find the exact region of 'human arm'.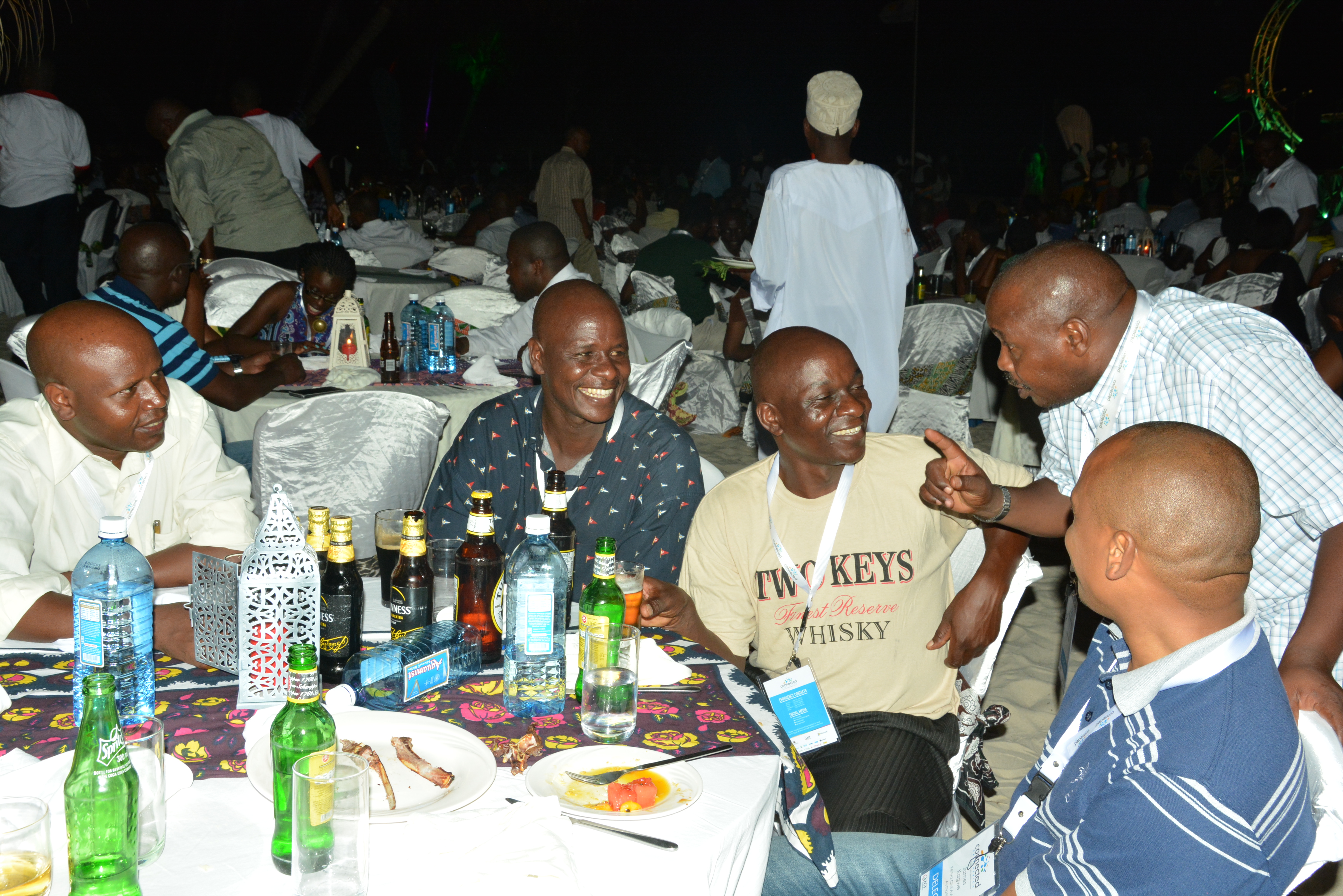
Exact region: (left=221, top=49, right=238, bottom=95).
